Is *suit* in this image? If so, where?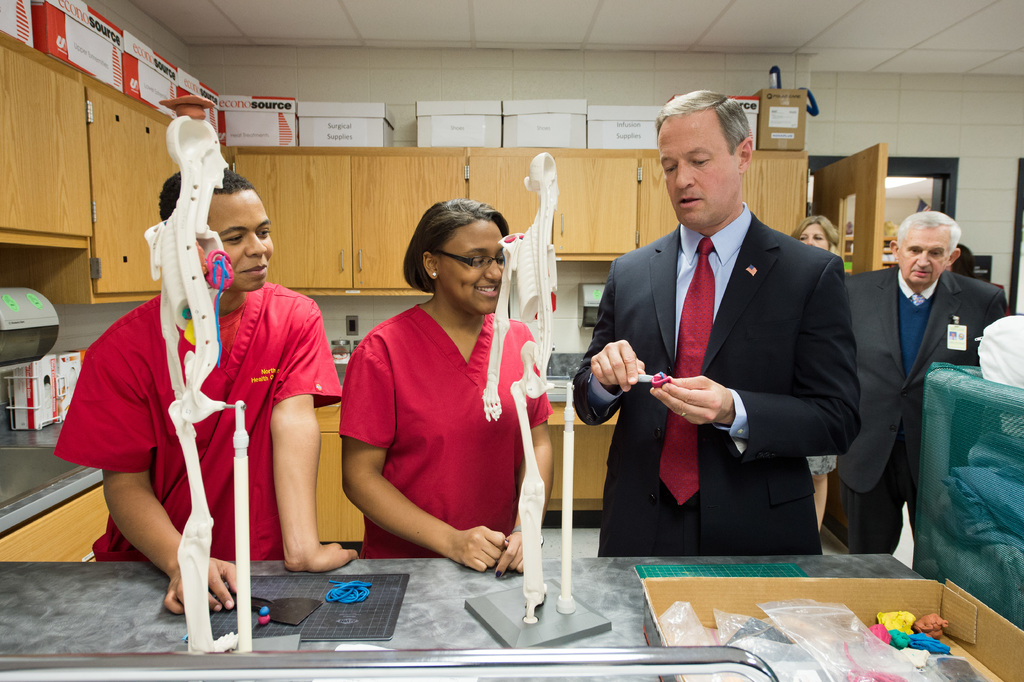
Yes, at pyautogui.locateOnScreen(594, 115, 870, 583).
